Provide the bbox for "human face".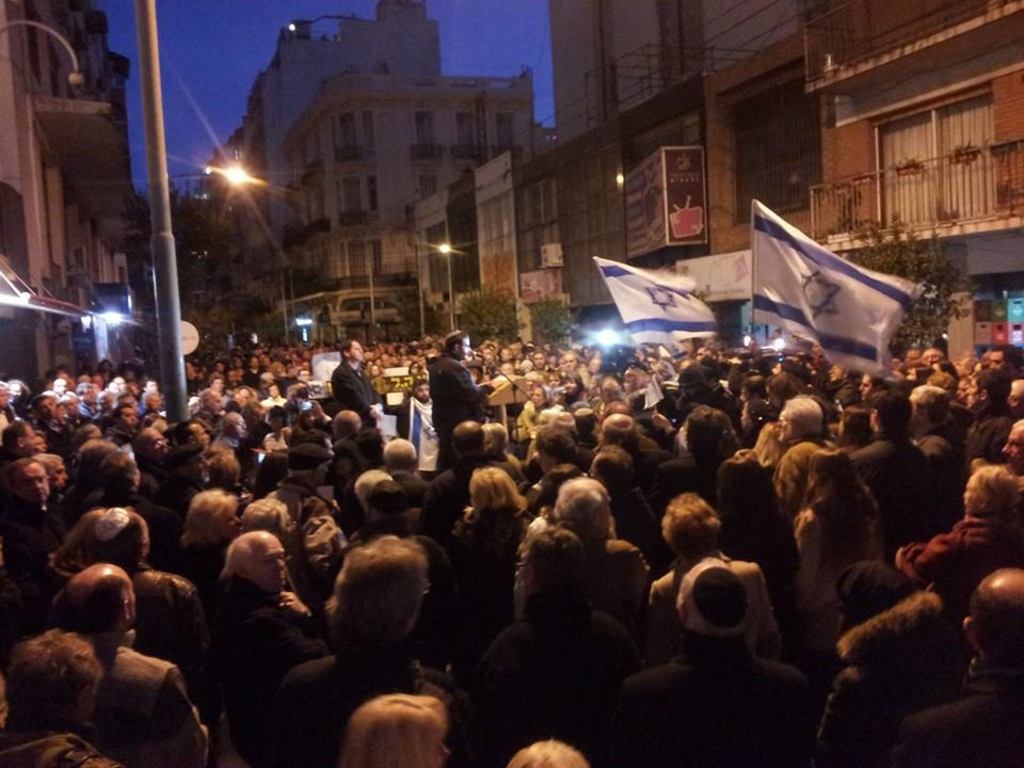
<box>415,380,436,409</box>.
